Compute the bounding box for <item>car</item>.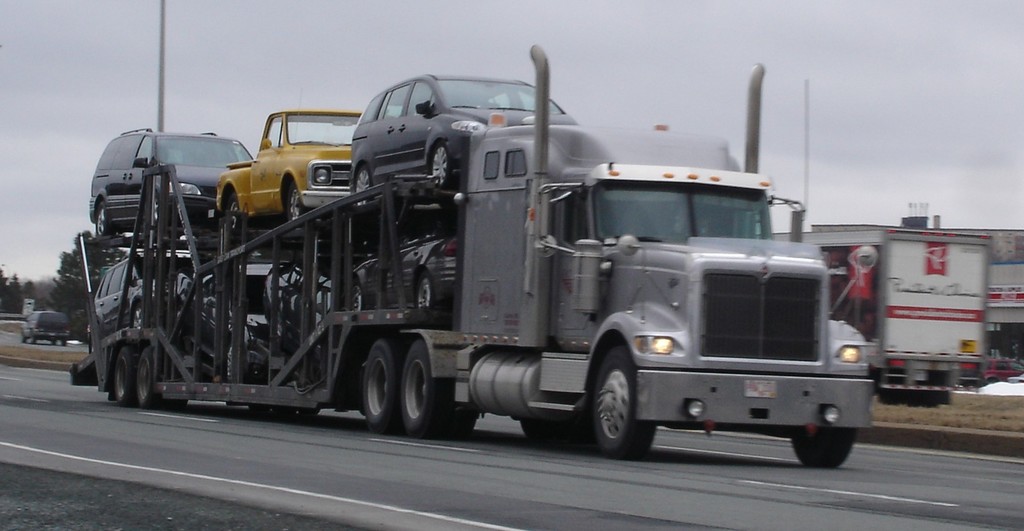
x1=1006 y1=373 x2=1023 y2=385.
